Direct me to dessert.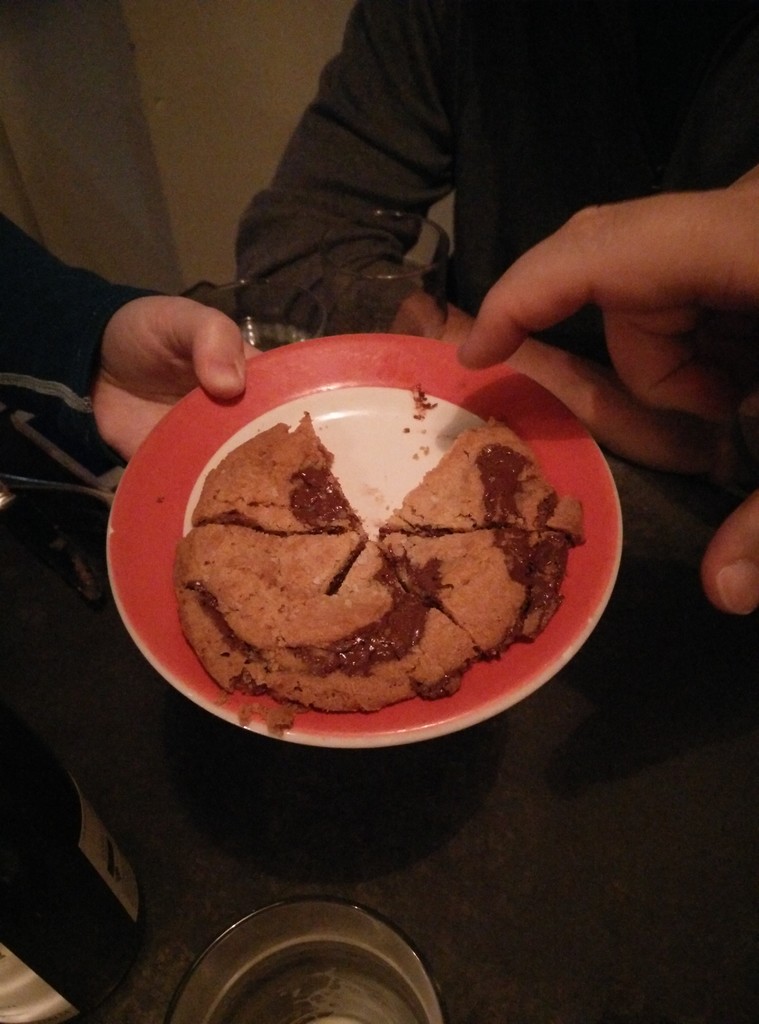
Direction: (173, 397, 577, 756).
